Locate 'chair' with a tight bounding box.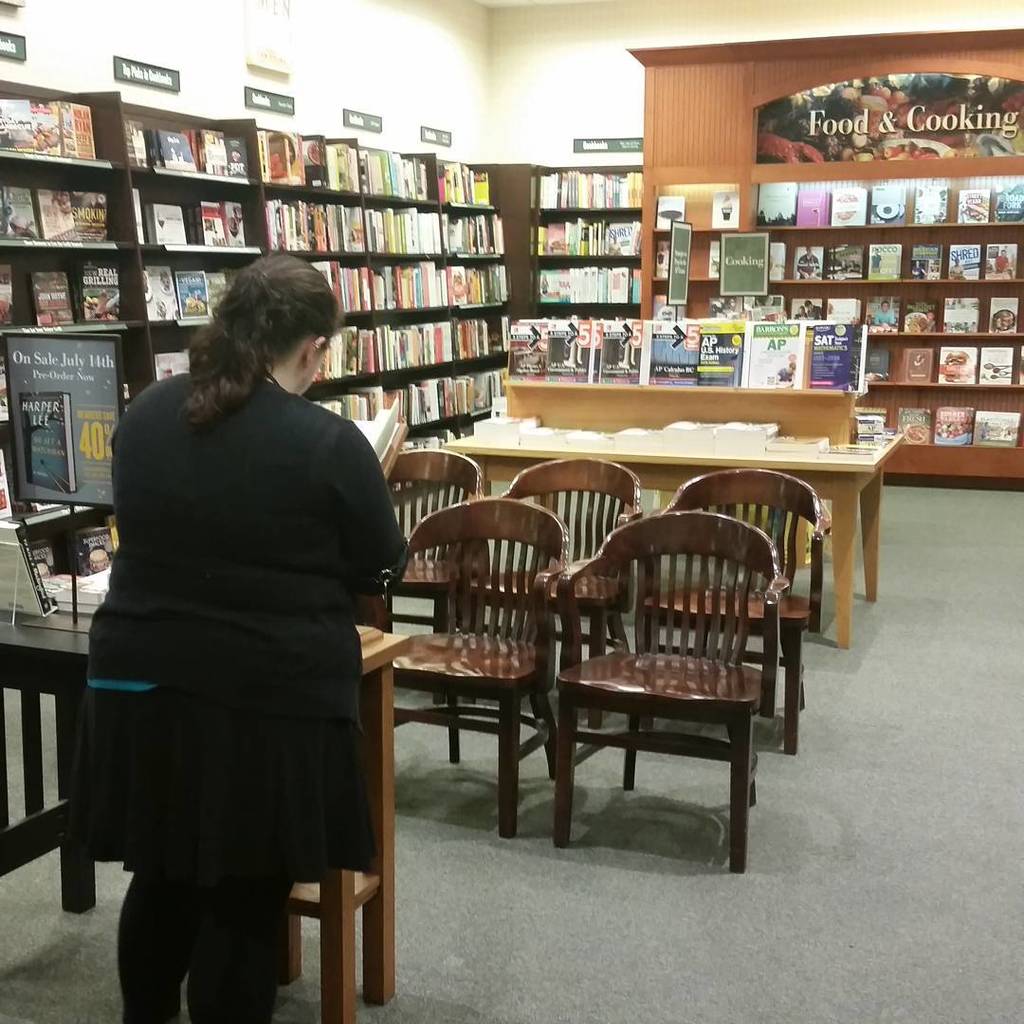
<region>466, 455, 646, 731</region>.
